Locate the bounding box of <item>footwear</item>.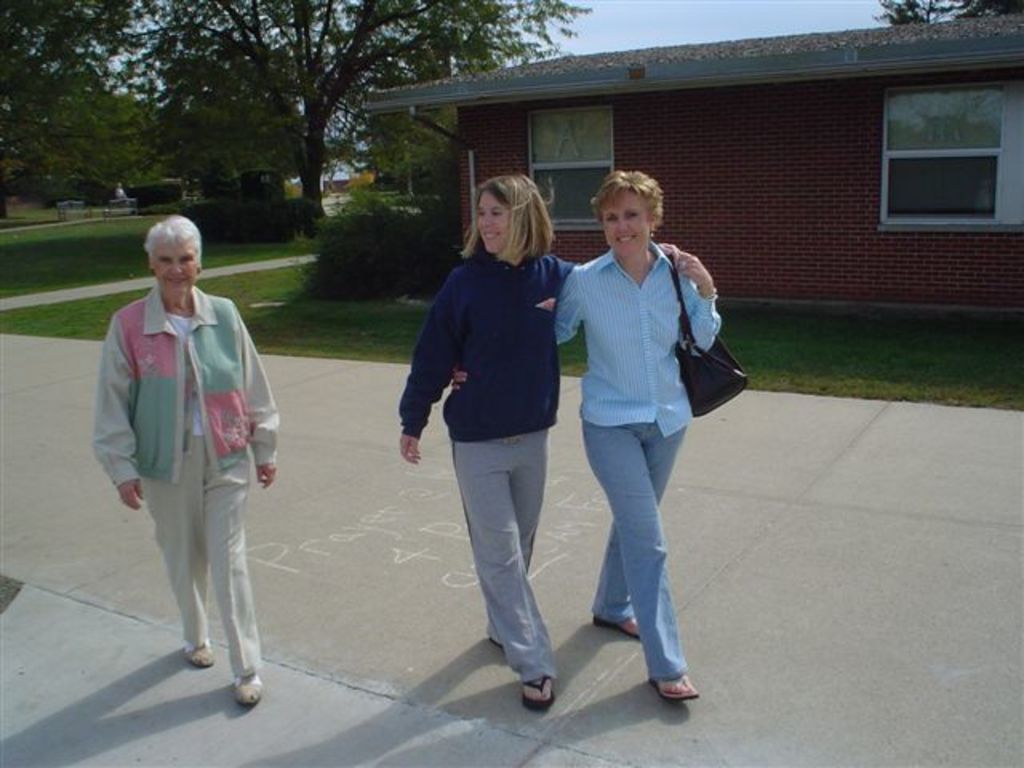
Bounding box: region(650, 674, 698, 699).
